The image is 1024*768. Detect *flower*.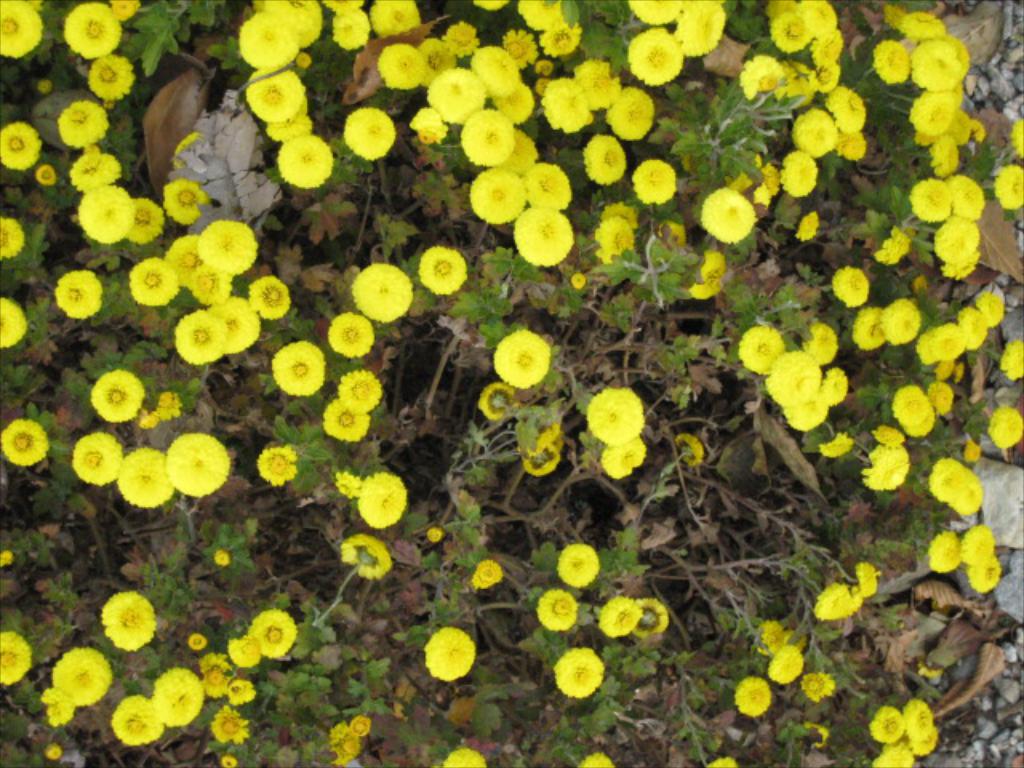
Detection: (550, 645, 603, 698).
